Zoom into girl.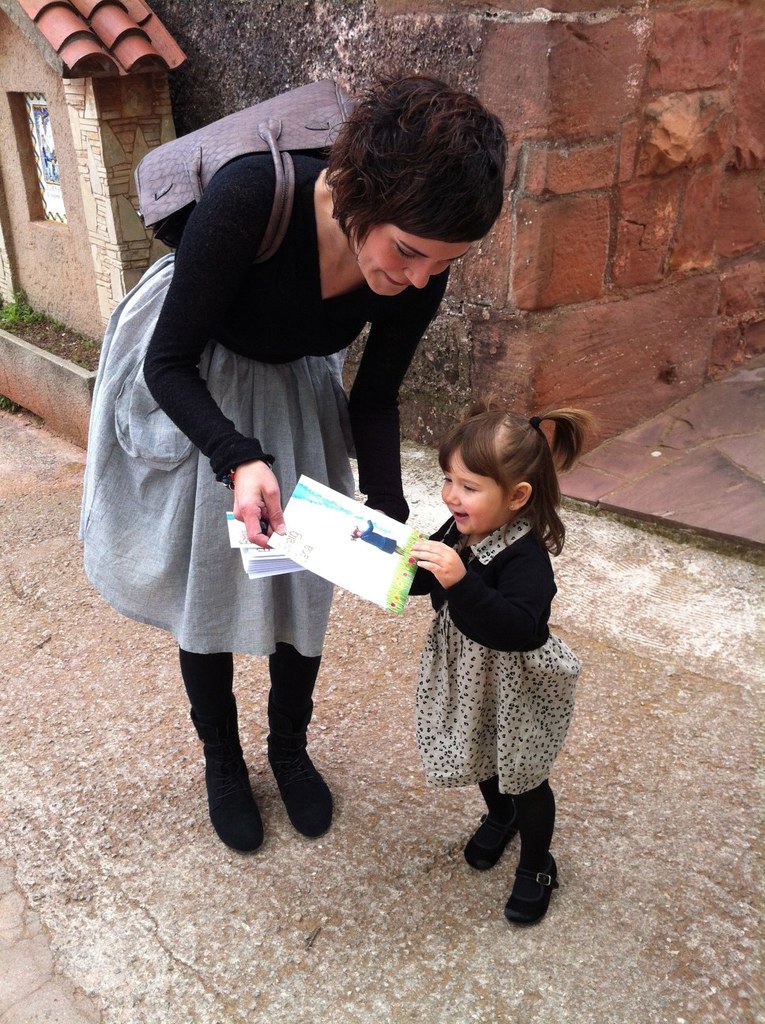
Zoom target: pyautogui.locateOnScreen(67, 62, 512, 855).
